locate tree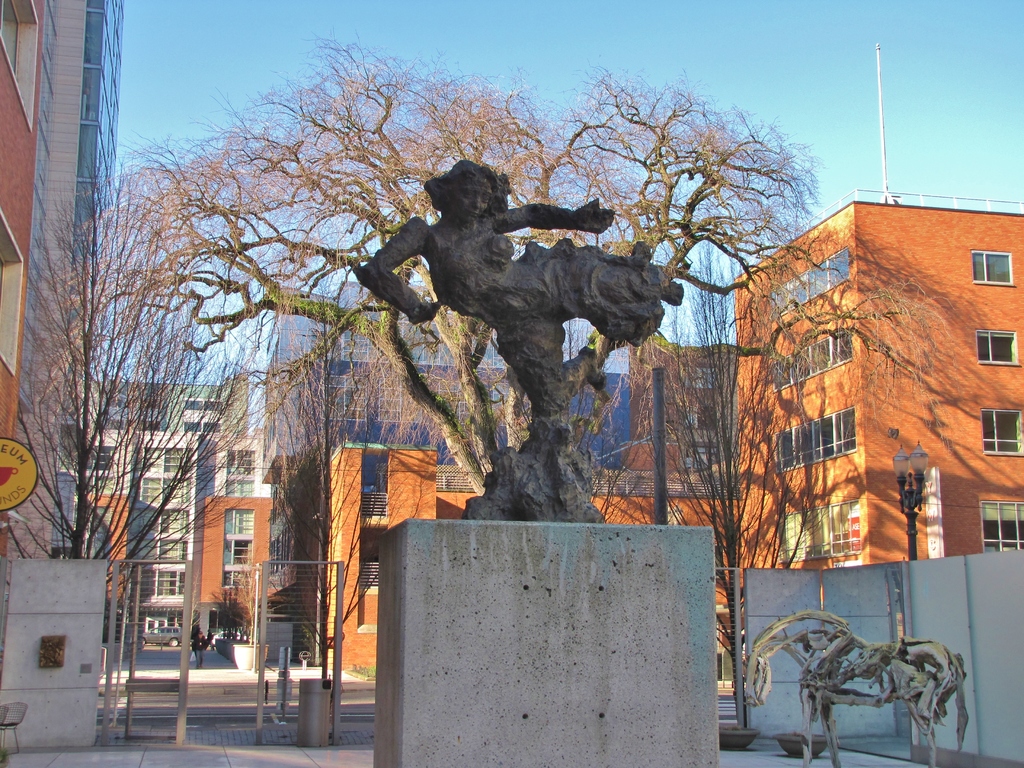
4/163/257/617
